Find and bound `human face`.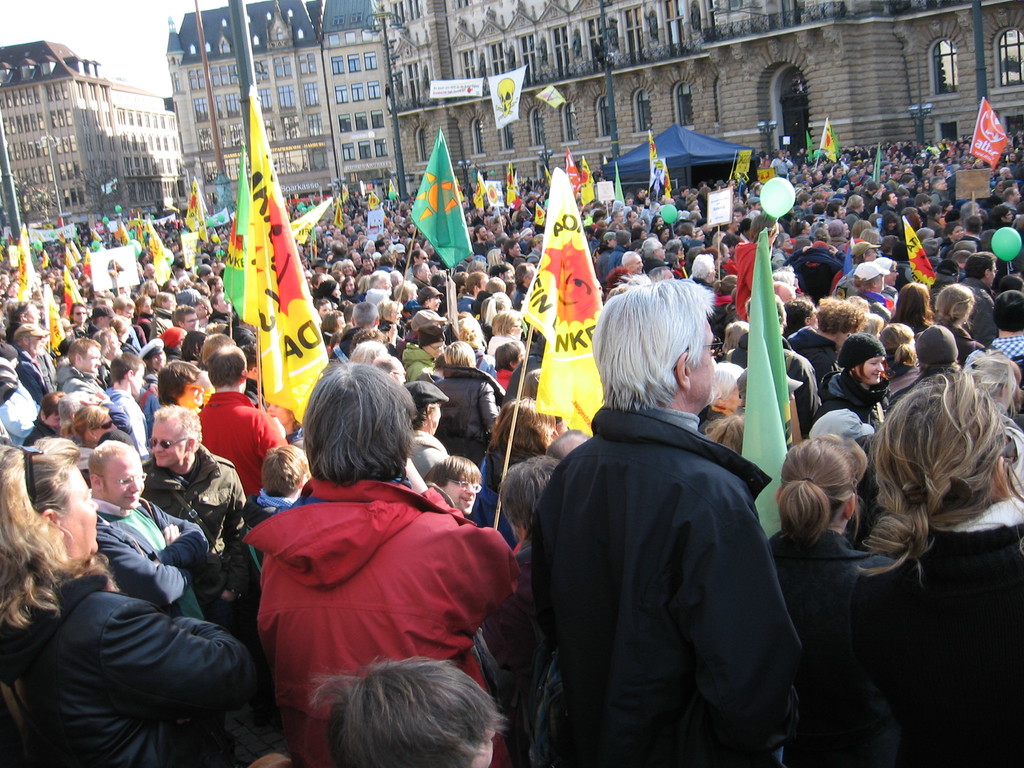
Bound: select_region(67, 463, 95, 559).
